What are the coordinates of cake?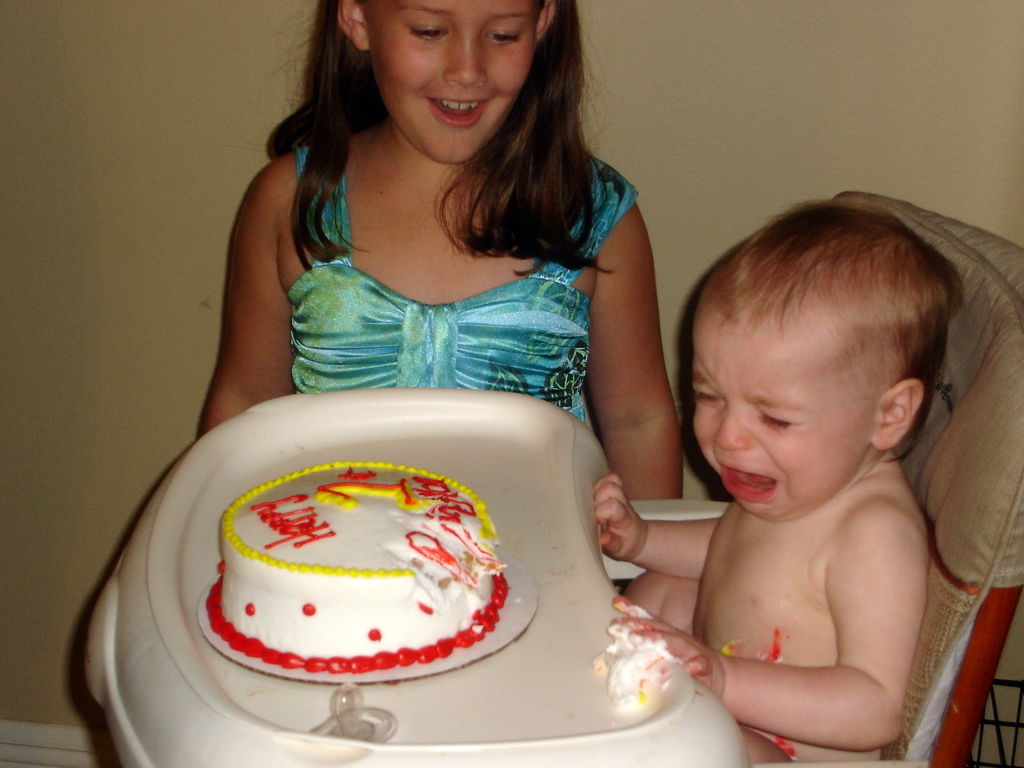
select_region(202, 461, 511, 669).
